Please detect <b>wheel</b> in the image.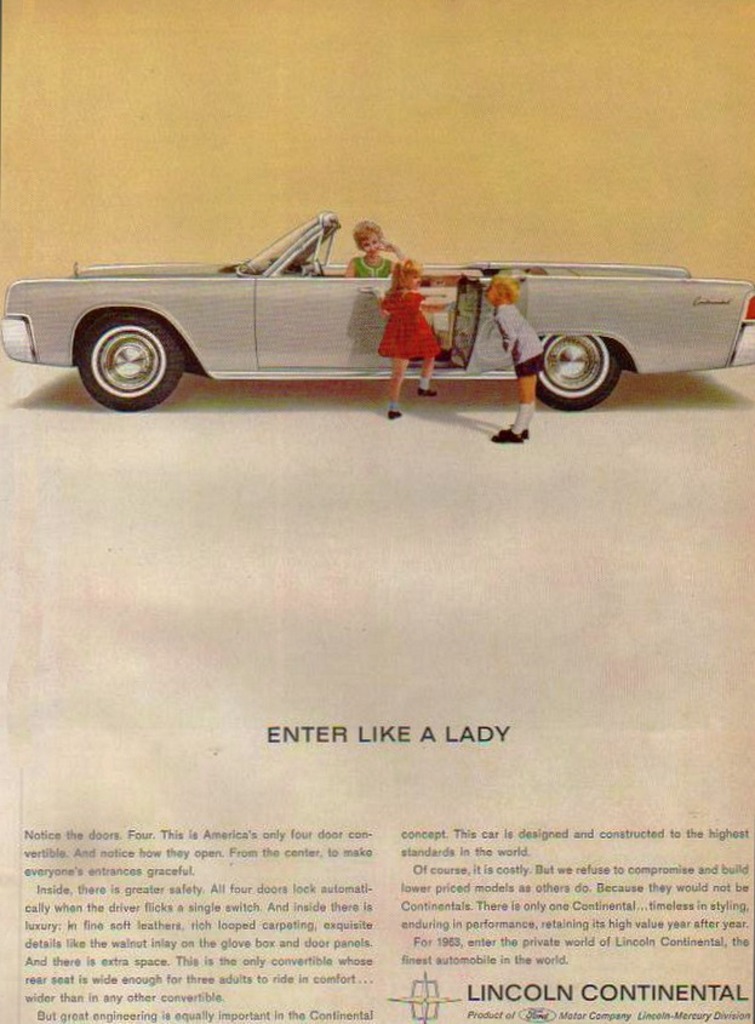
[left=536, top=331, right=620, bottom=414].
